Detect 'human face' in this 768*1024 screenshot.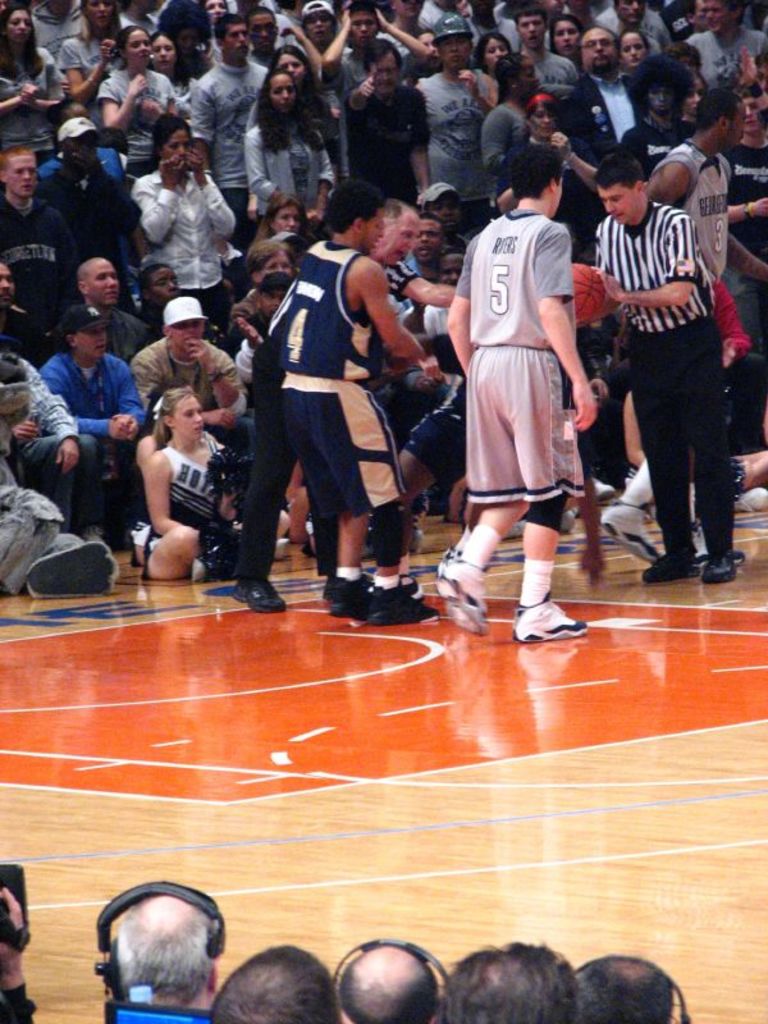
Detection: region(165, 320, 202, 356).
